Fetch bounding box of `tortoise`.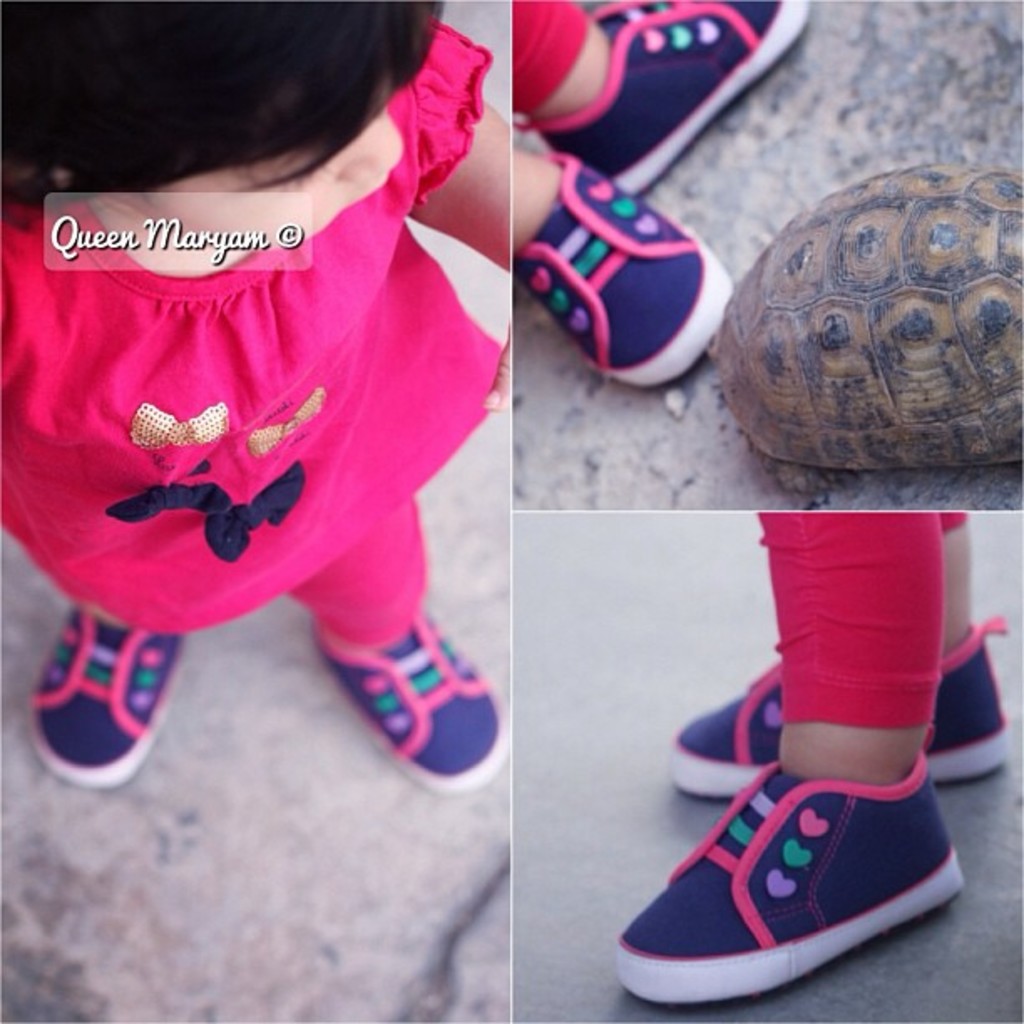
Bbox: box=[703, 162, 1022, 490].
